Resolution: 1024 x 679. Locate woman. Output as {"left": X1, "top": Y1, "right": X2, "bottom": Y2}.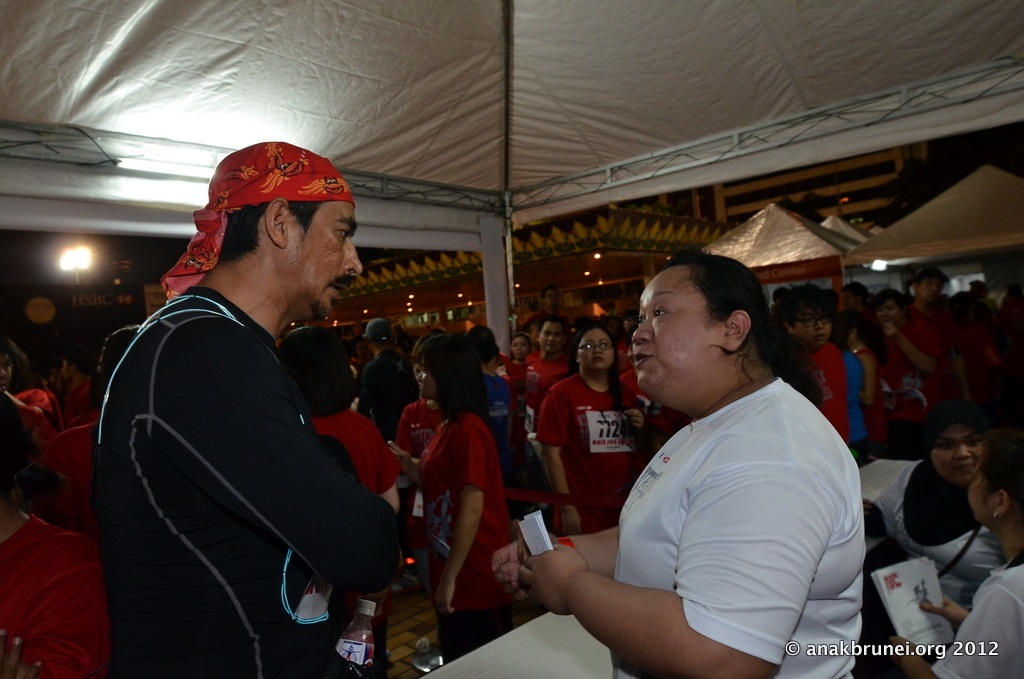
{"left": 539, "top": 330, "right": 651, "bottom": 535}.
